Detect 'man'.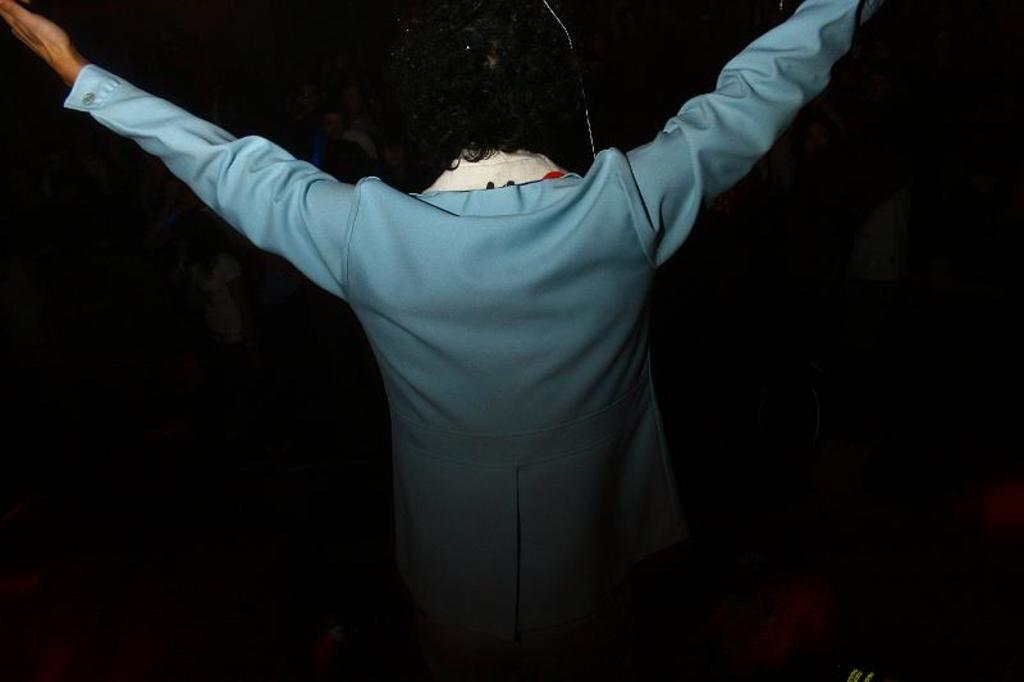
Detected at <bbox>64, 0, 890, 654</bbox>.
